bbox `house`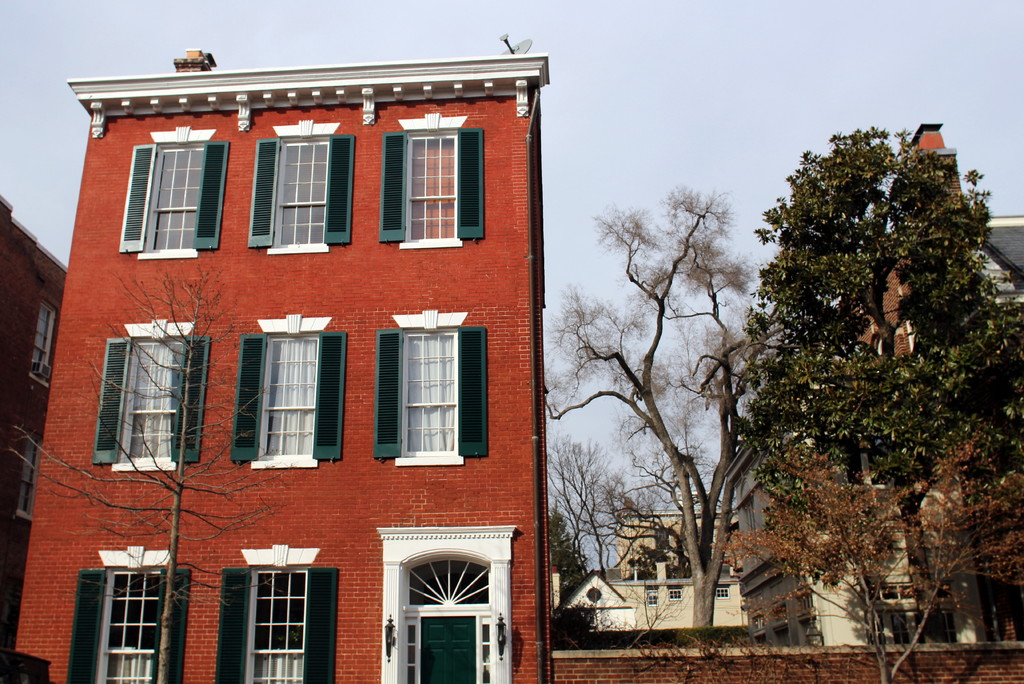
(left=619, top=468, right=737, bottom=646)
